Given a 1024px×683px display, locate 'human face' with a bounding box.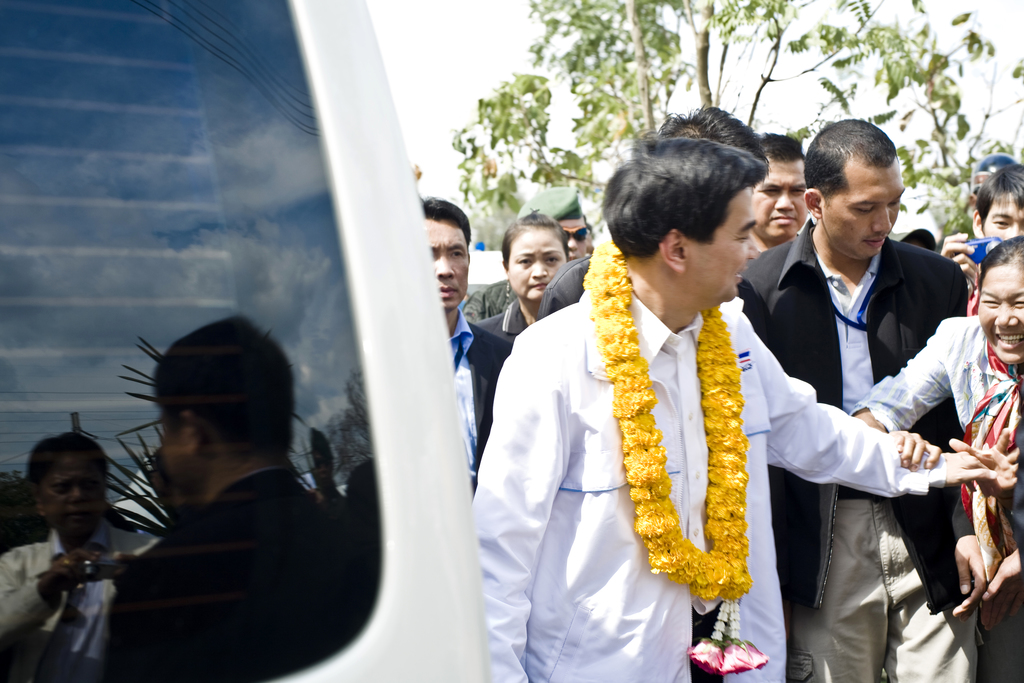
Located: detection(556, 224, 585, 254).
